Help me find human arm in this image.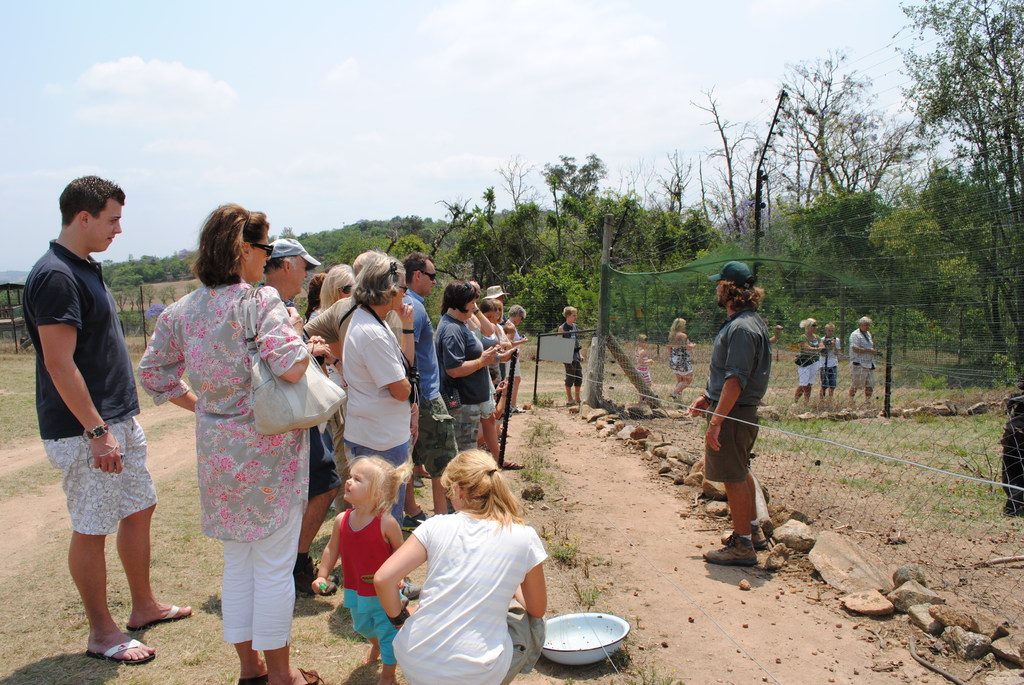
Found it: pyautogui.locateOnScreen(829, 341, 837, 356).
